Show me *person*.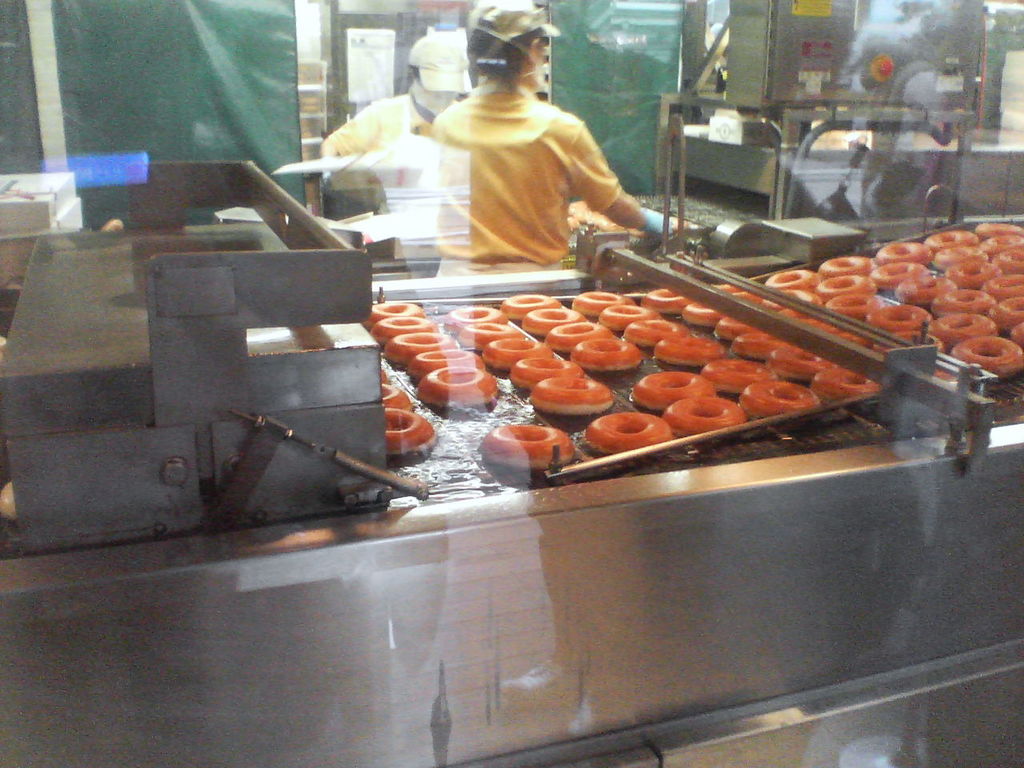
*person* is here: l=430, t=0, r=674, b=282.
